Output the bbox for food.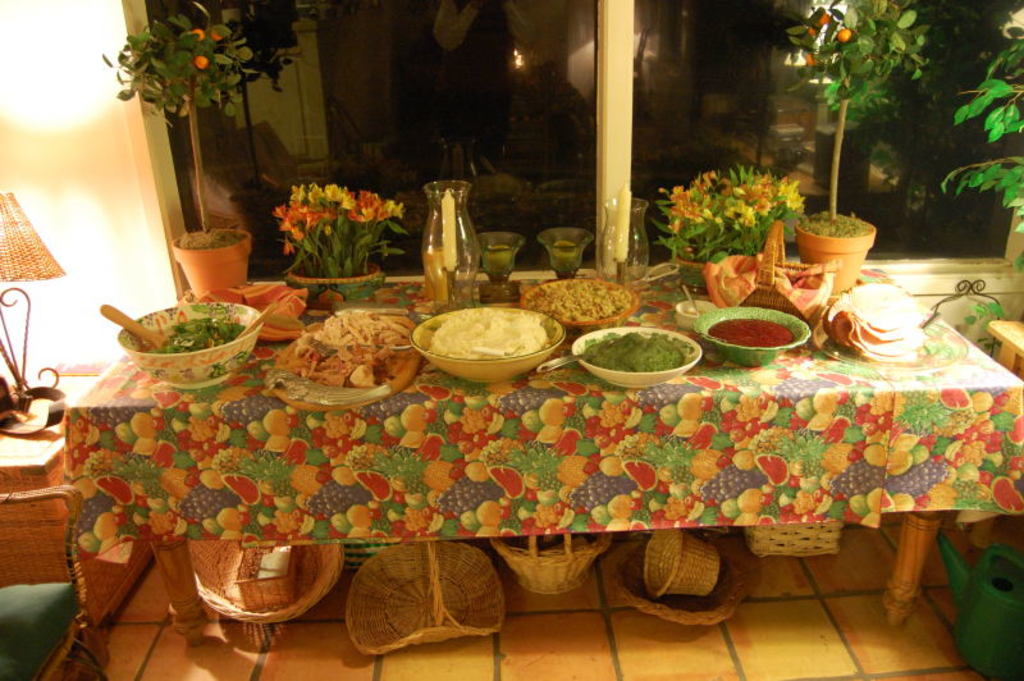
{"left": 270, "top": 306, "right": 419, "bottom": 387}.
